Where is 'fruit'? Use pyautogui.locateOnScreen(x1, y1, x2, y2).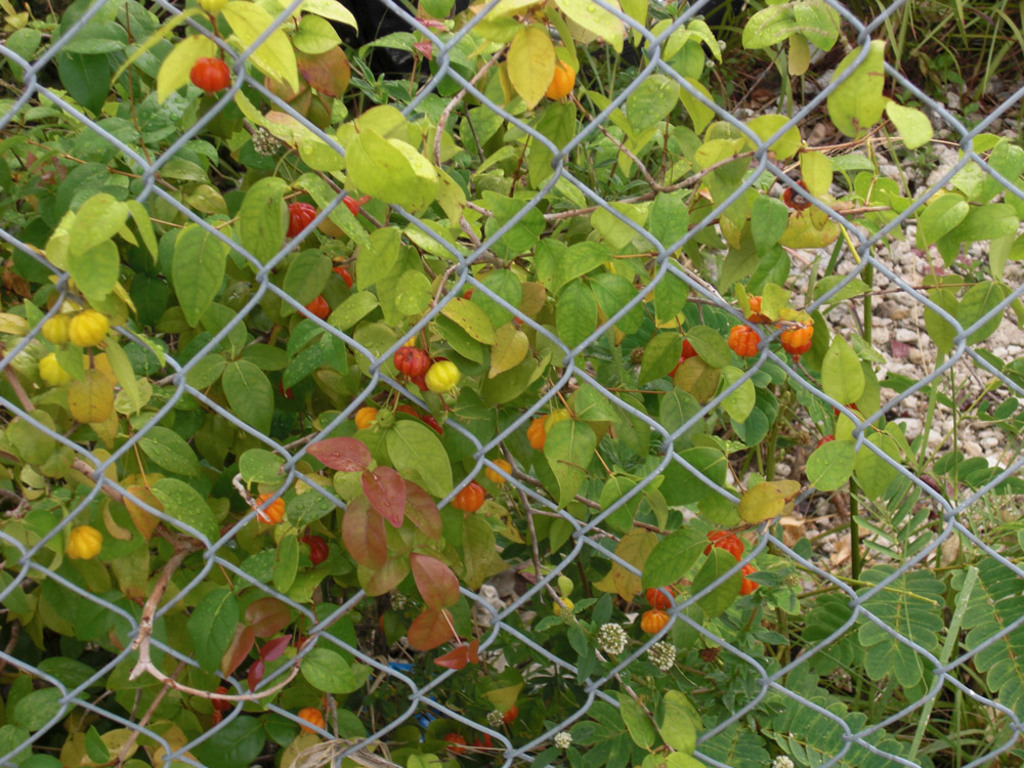
pyautogui.locateOnScreen(730, 326, 762, 356).
